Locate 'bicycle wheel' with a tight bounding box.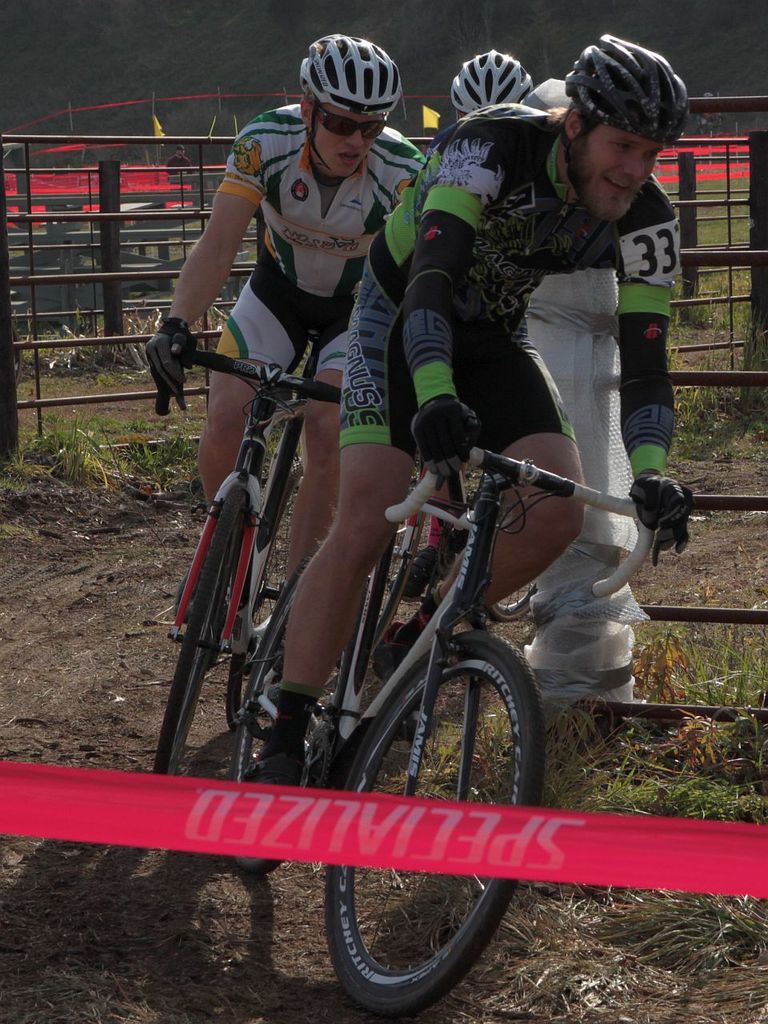
[left=336, top=626, right=546, bottom=1013].
